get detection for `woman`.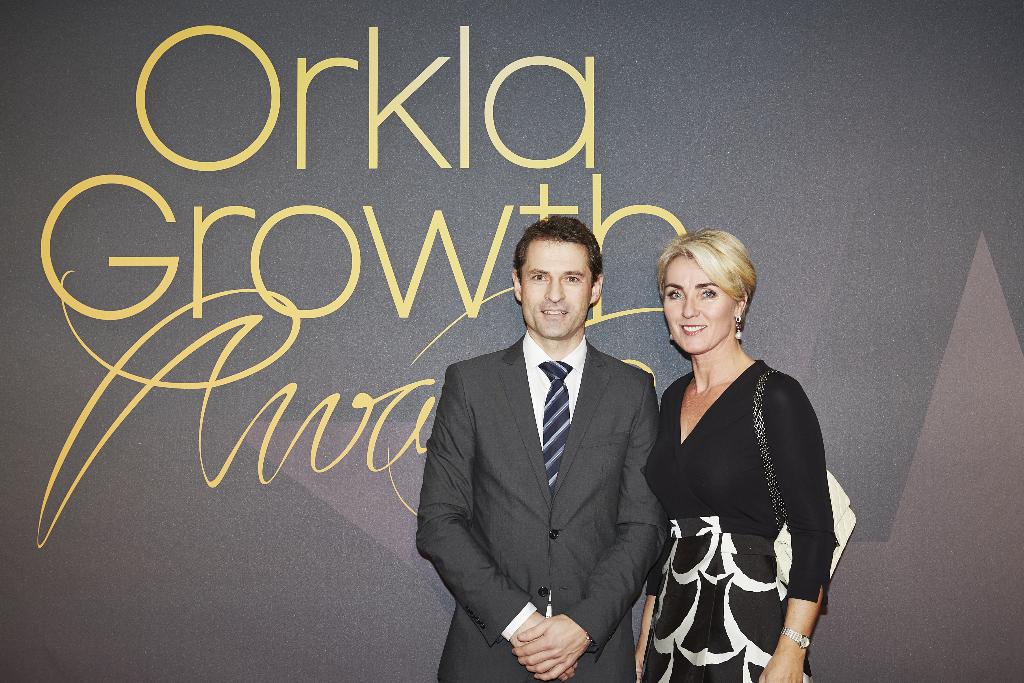
Detection: pyautogui.locateOnScreen(631, 211, 835, 682).
